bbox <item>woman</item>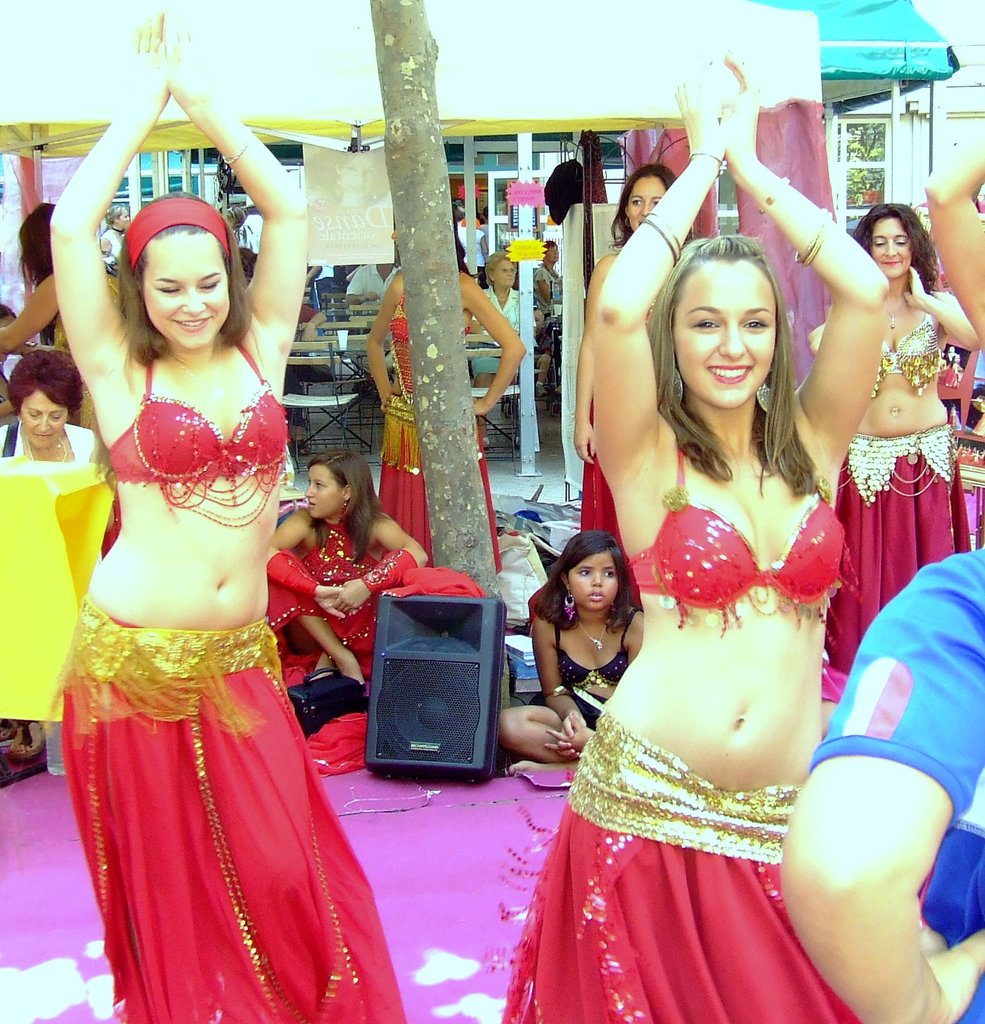
detection(530, 240, 564, 378)
